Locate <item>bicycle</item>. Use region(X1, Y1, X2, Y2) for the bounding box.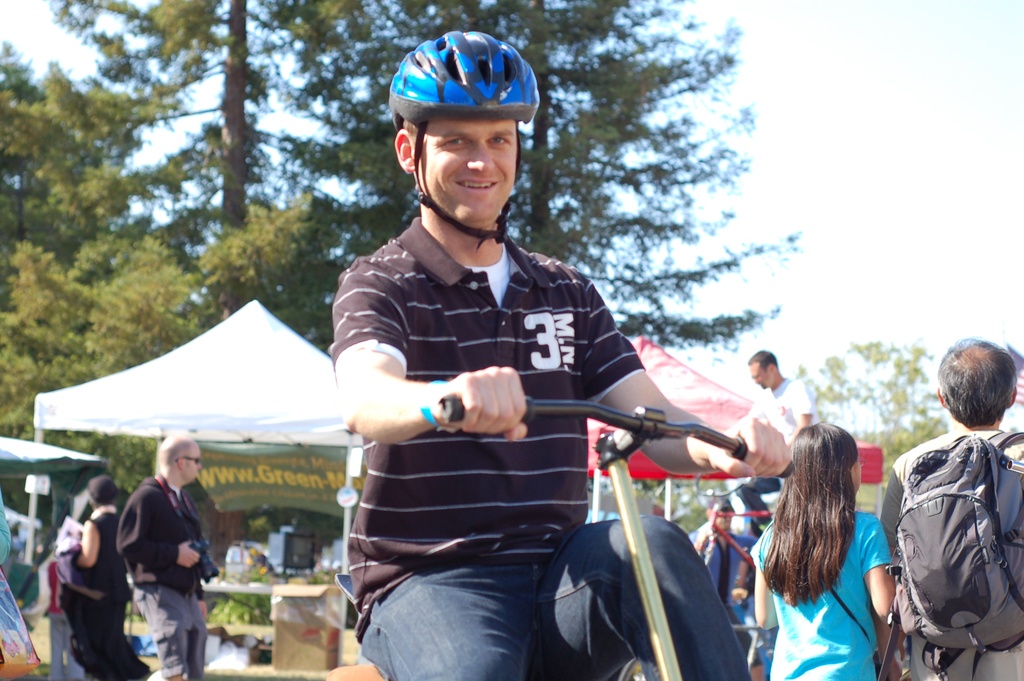
region(314, 388, 802, 680).
